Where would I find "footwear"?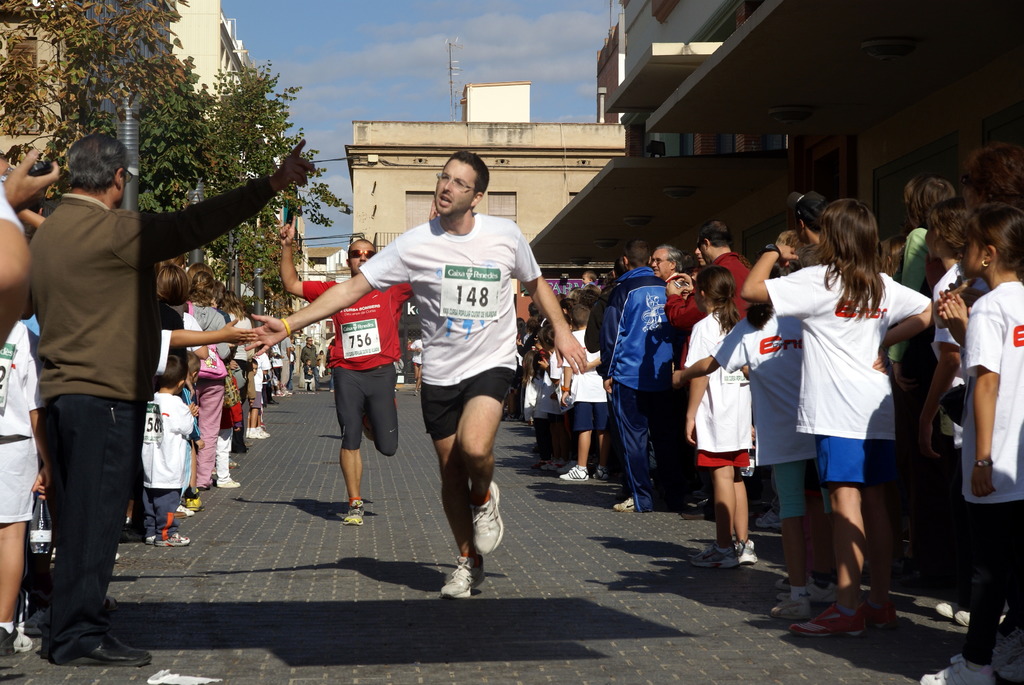
At BBox(474, 480, 500, 549).
